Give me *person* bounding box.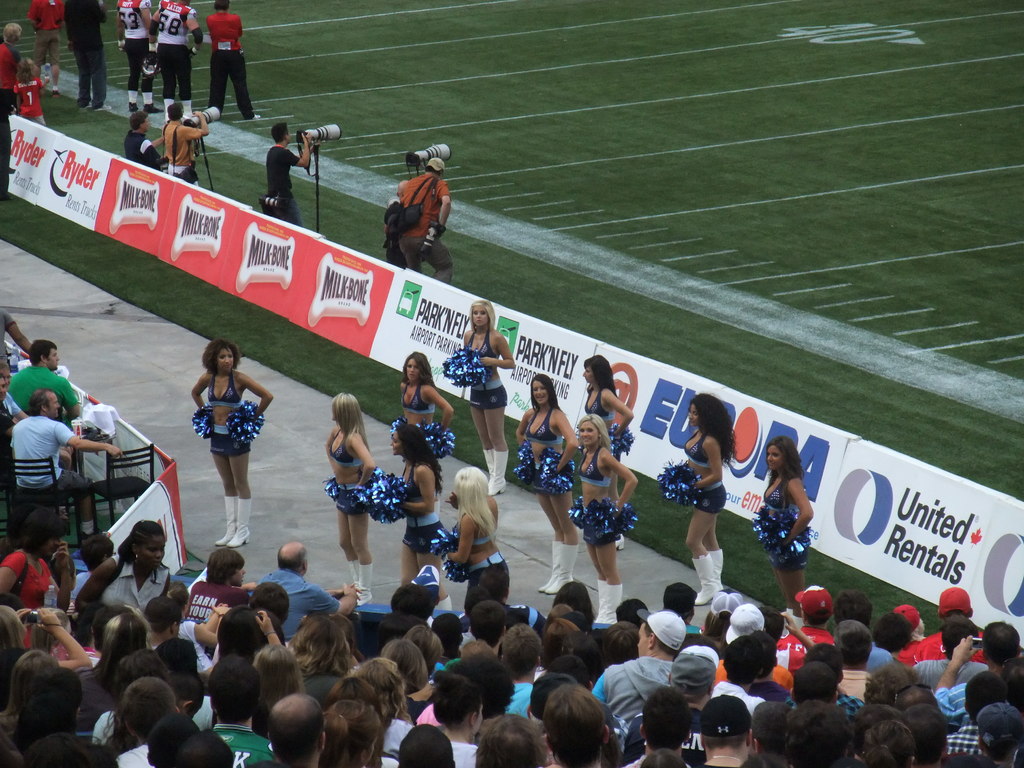
116 0 159 117.
